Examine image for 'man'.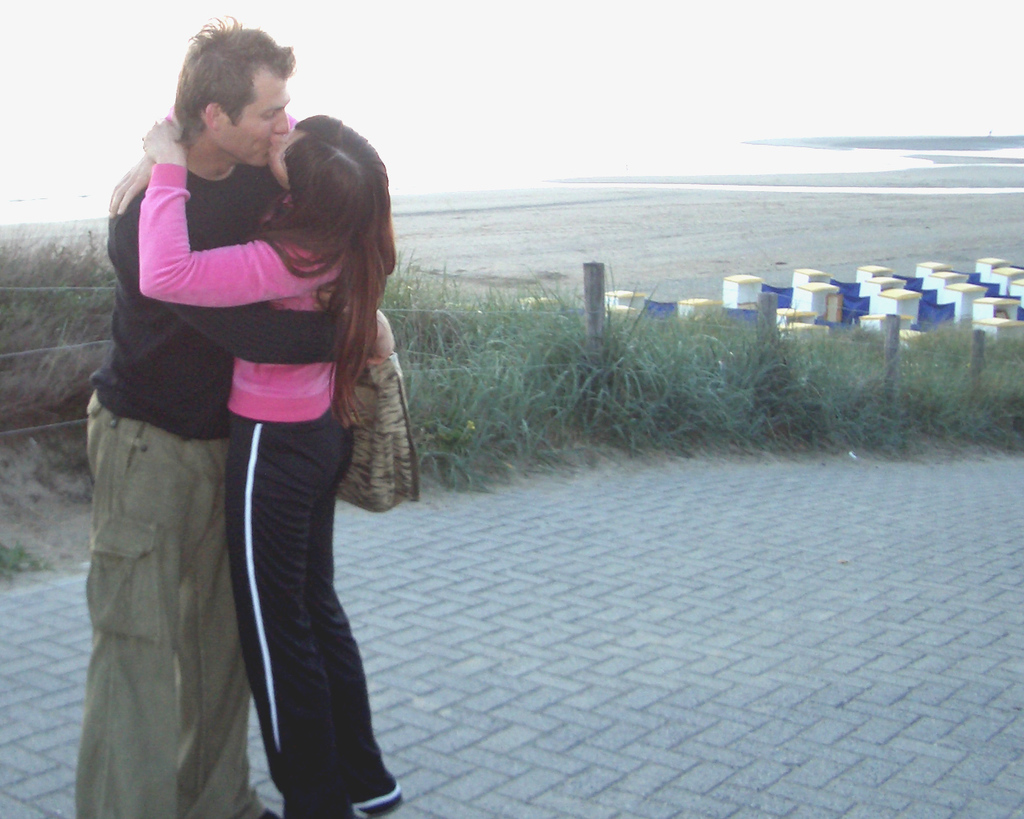
Examination result: {"x1": 74, "y1": 9, "x2": 394, "y2": 818}.
